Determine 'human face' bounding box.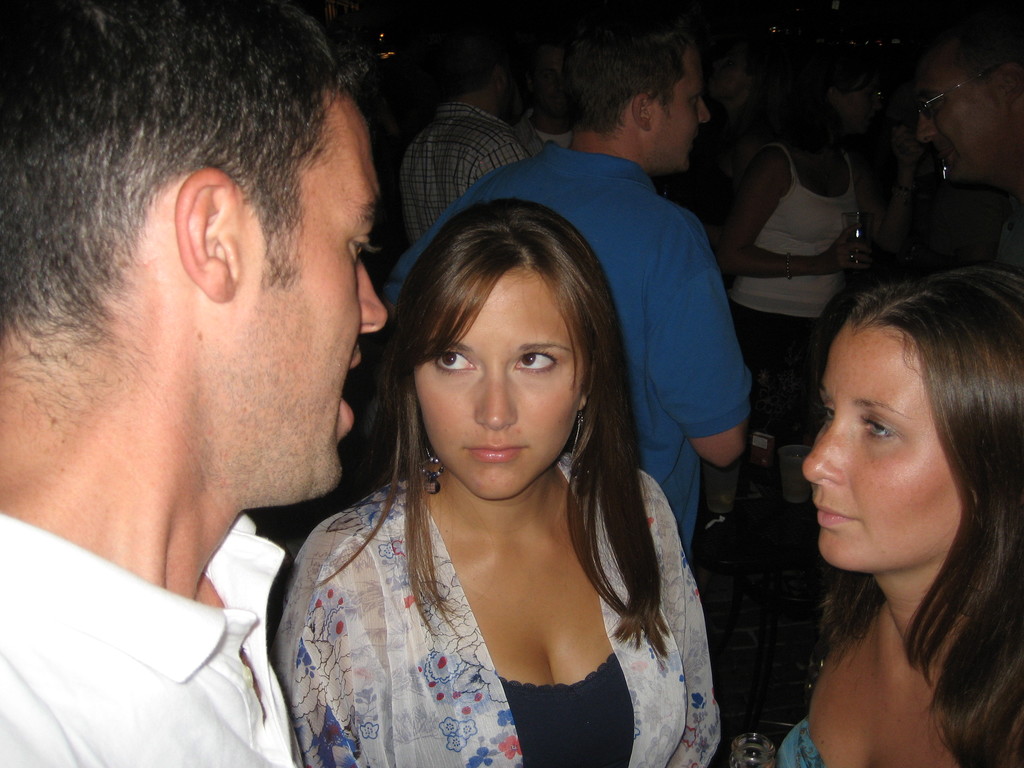
Determined: 239/87/385/490.
